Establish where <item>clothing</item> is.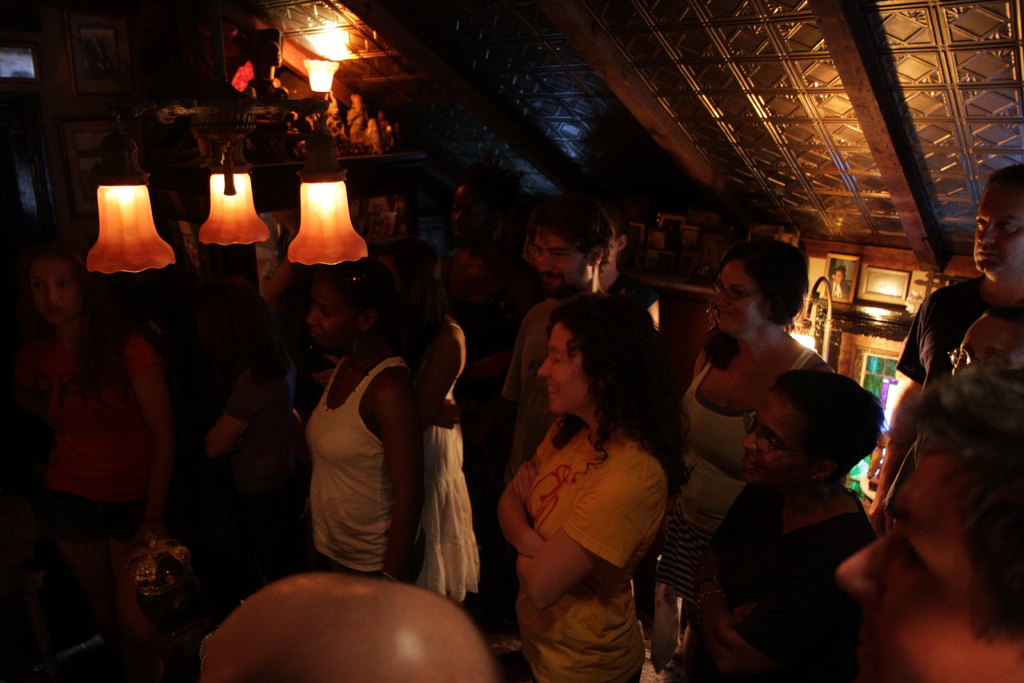
Established at box(676, 356, 799, 544).
